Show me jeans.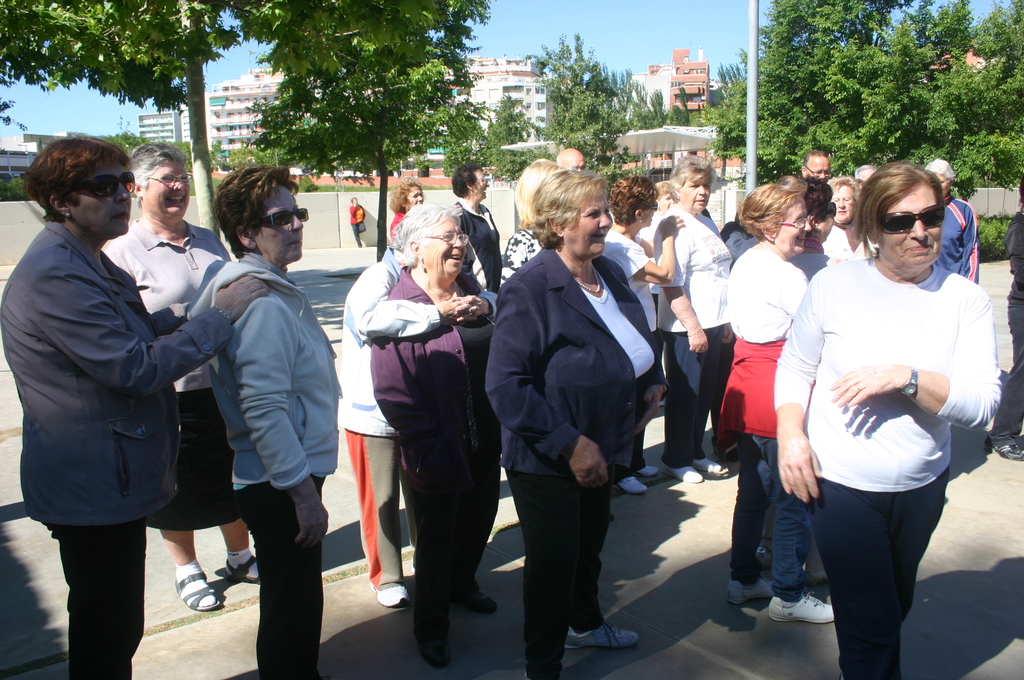
jeans is here: 237:479:325:679.
